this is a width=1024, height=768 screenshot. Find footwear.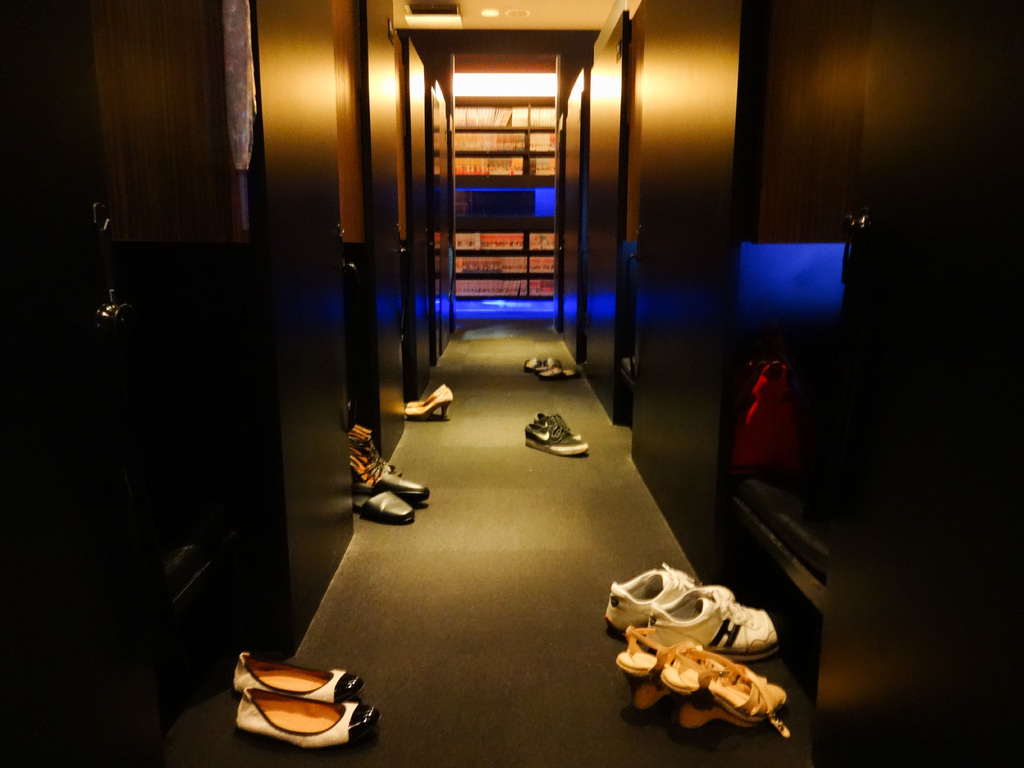
Bounding box: 614:621:766:710.
